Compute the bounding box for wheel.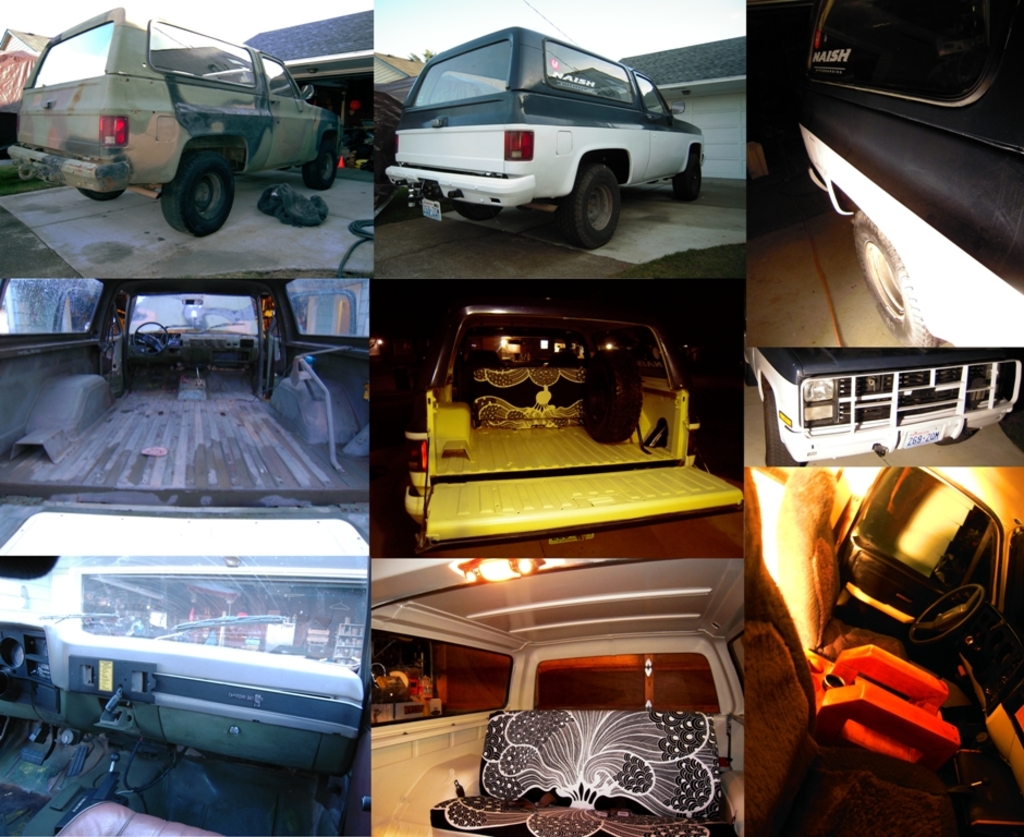
box=[761, 380, 803, 469].
